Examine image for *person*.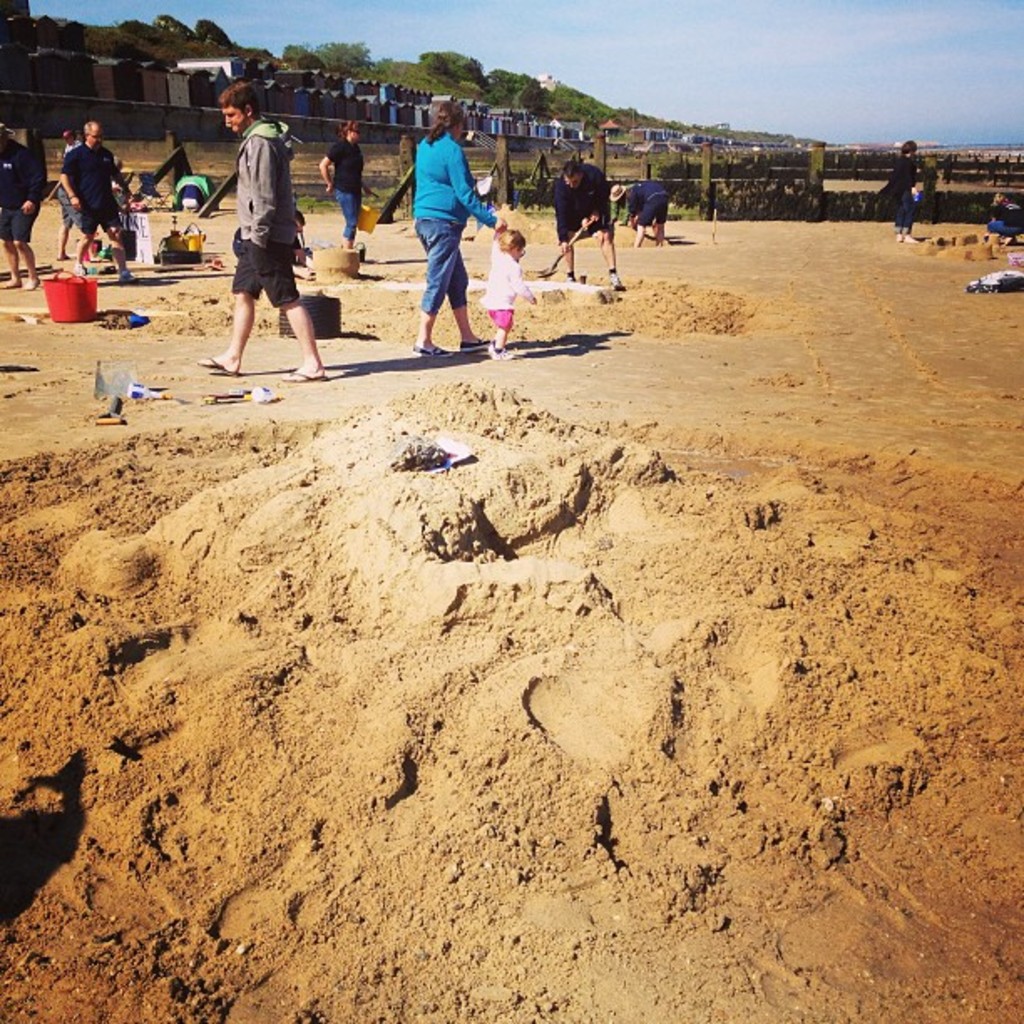
Examination result: (x1=49, y1=105, x2=129, y2=278).
